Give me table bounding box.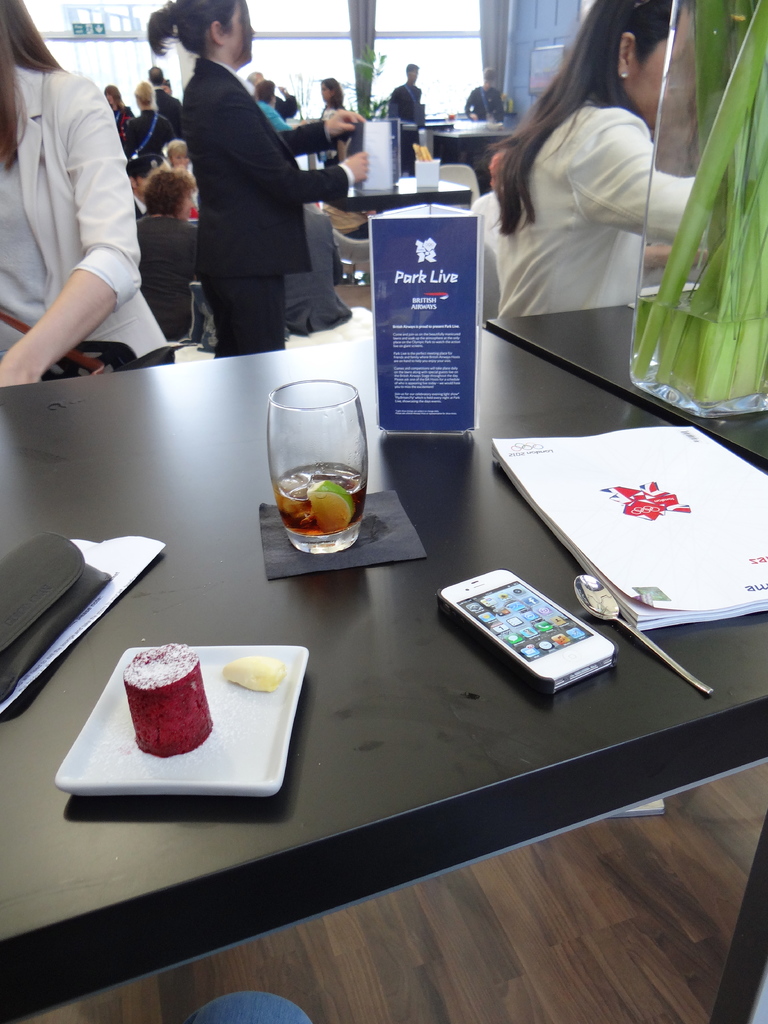
486, 305, 767, 476.
